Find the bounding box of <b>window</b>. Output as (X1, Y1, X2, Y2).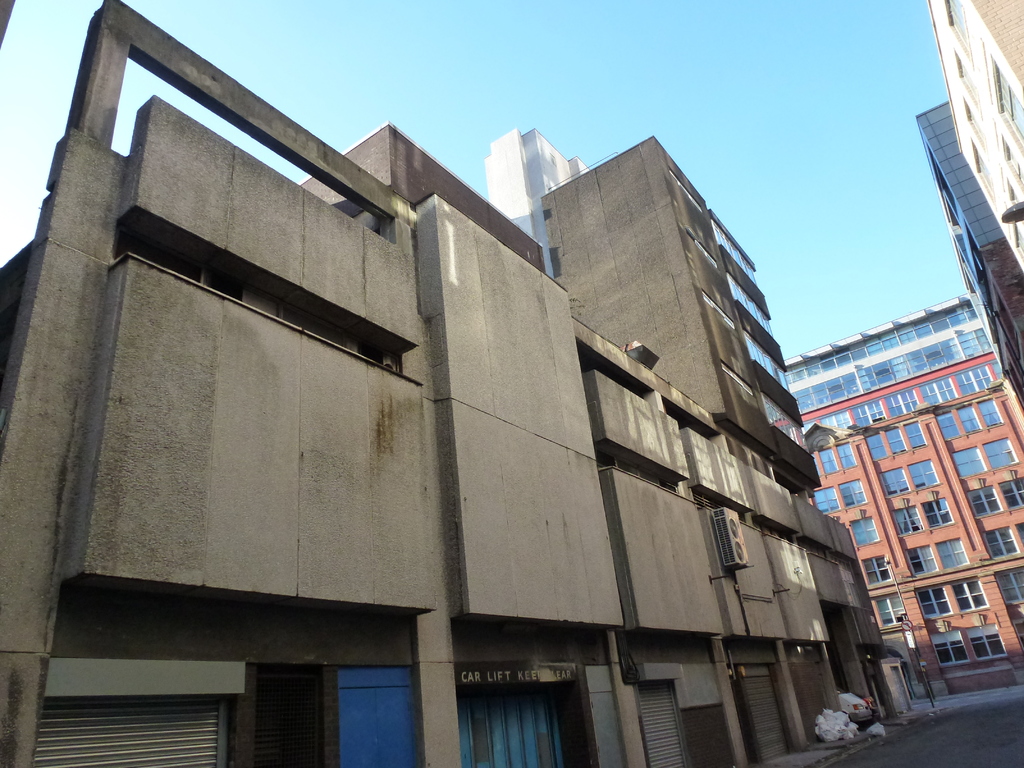
(995, 59, 1023, 140).
